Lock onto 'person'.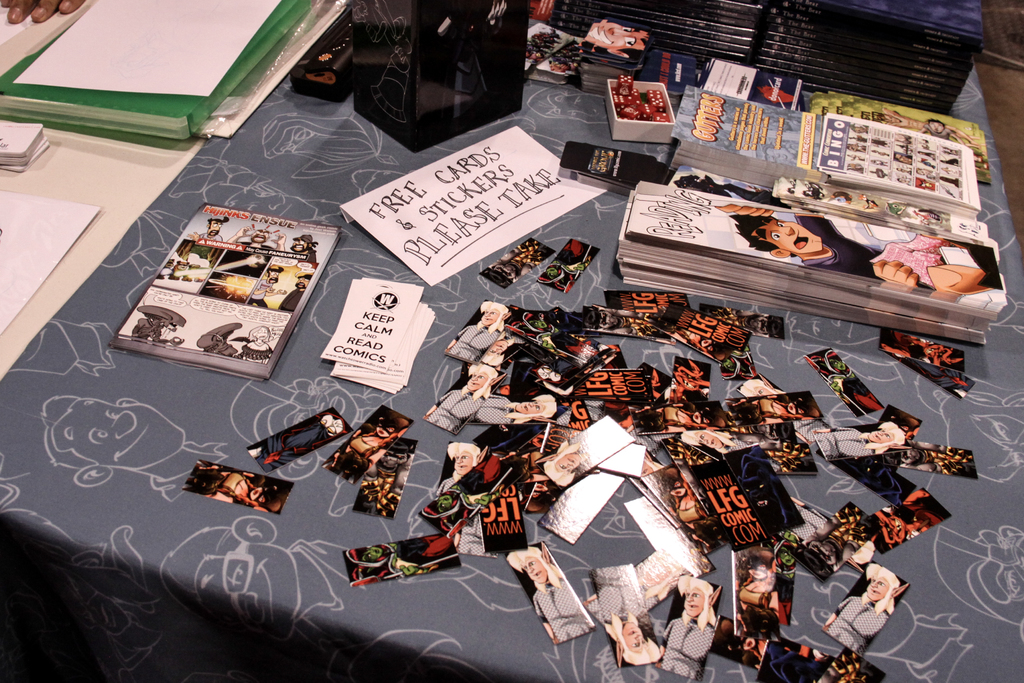
Locked: {"x1": 467, "y1": 391, "x2": 556, "y2": 423}.
